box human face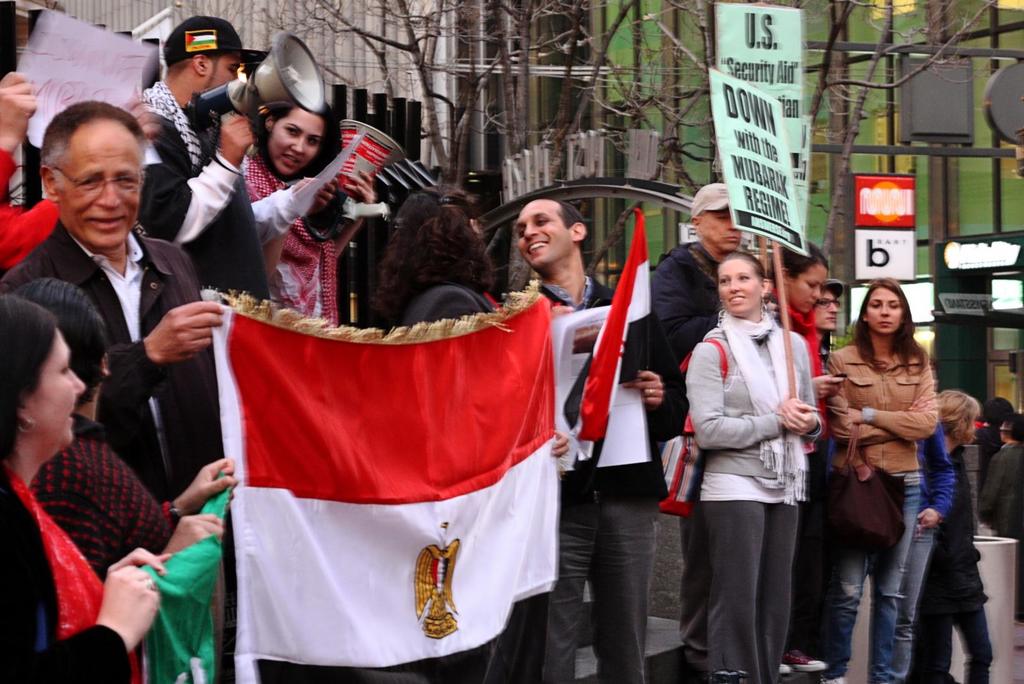
57:129:138:246
